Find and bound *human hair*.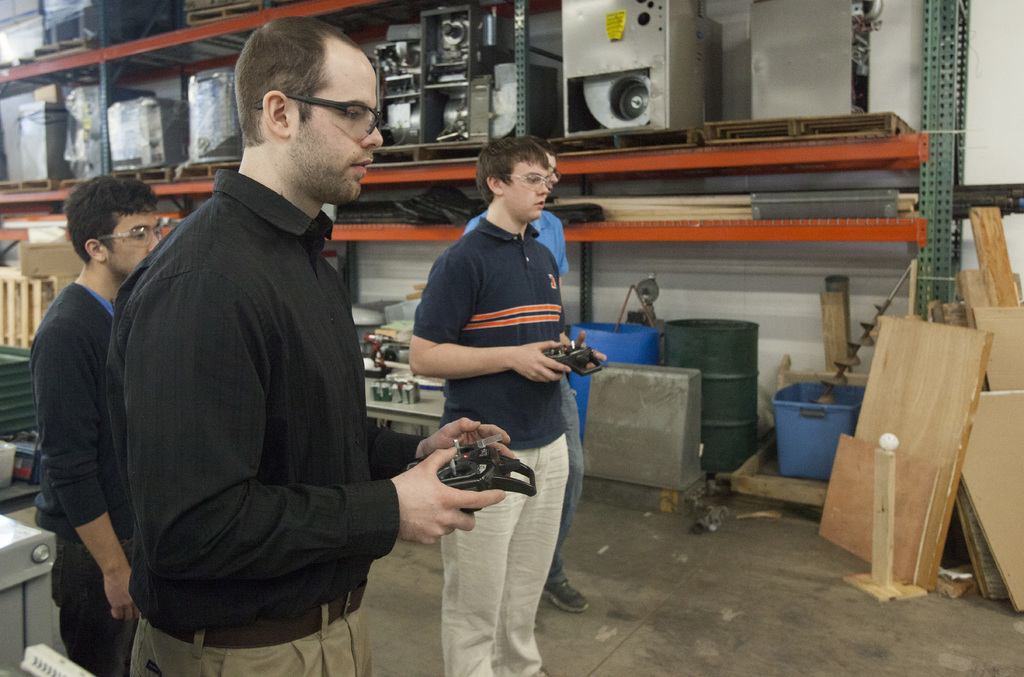
Bound: 476 136 550 207.
